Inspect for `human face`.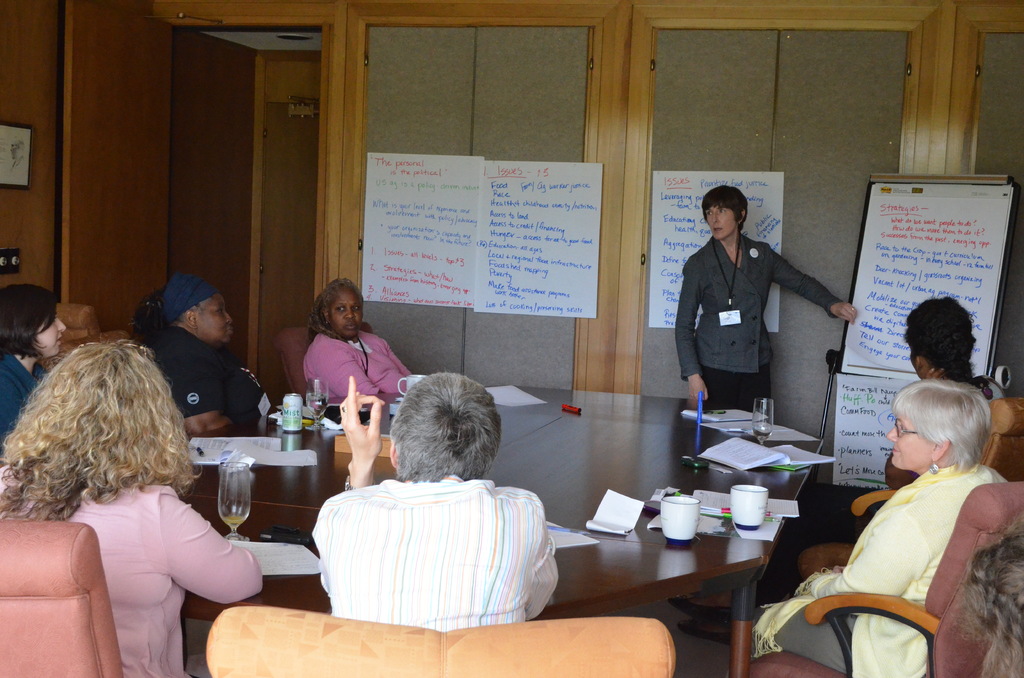
Inspection: pyautogui.locateOnScreen(704, 208, 737, 239).
